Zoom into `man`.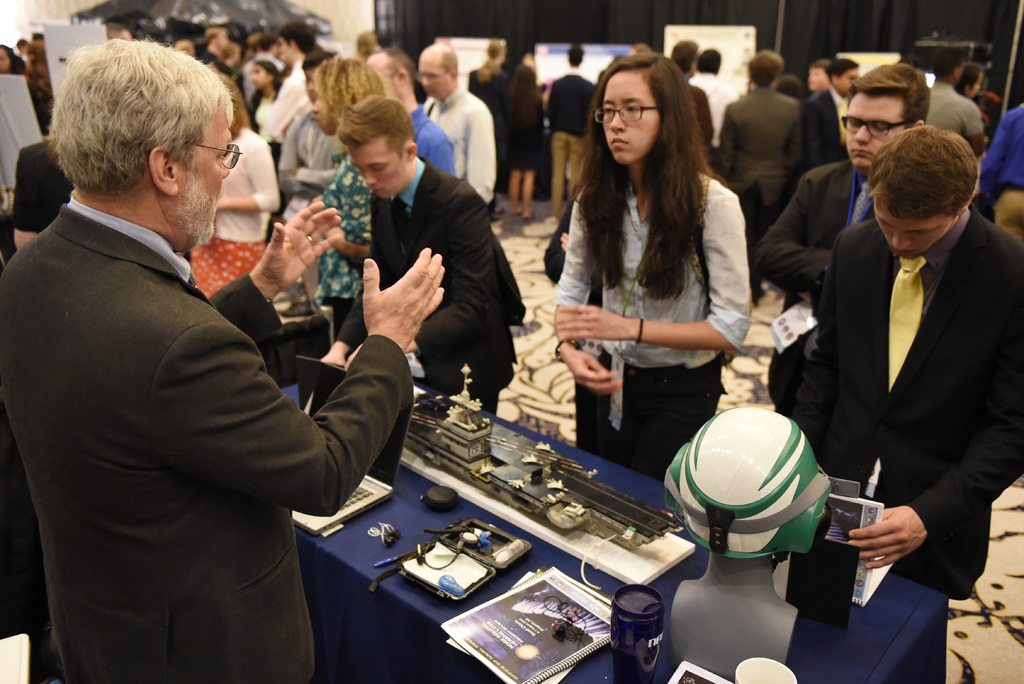
Zoom target: <bbox>362, 49, 456, 179</bbox>.
